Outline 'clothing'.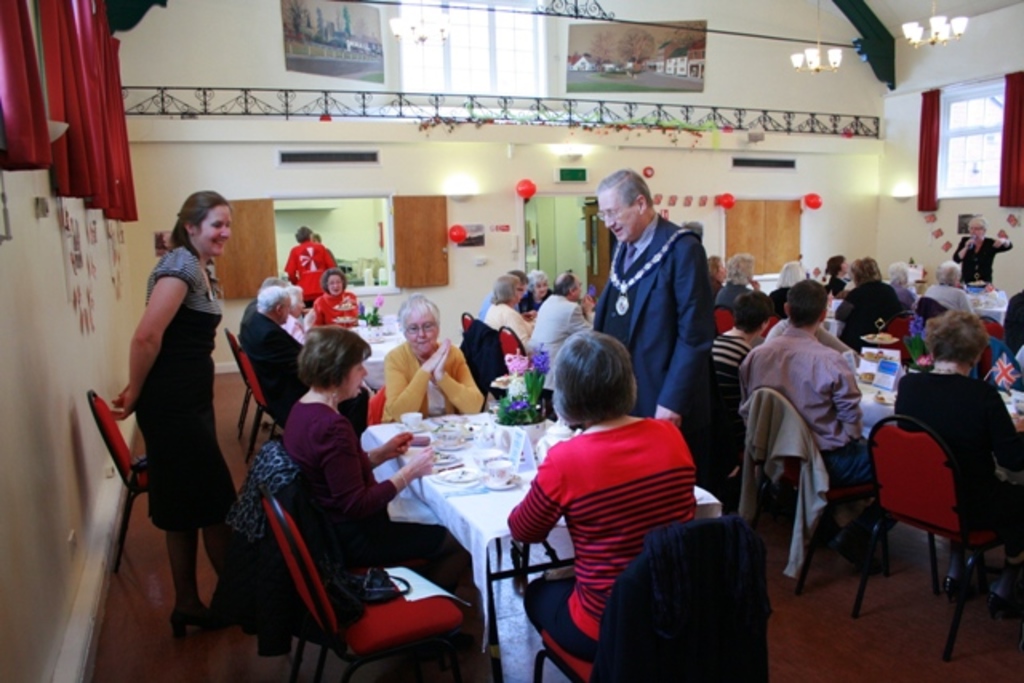
Outline: crop(922, 278, 979, 318).
